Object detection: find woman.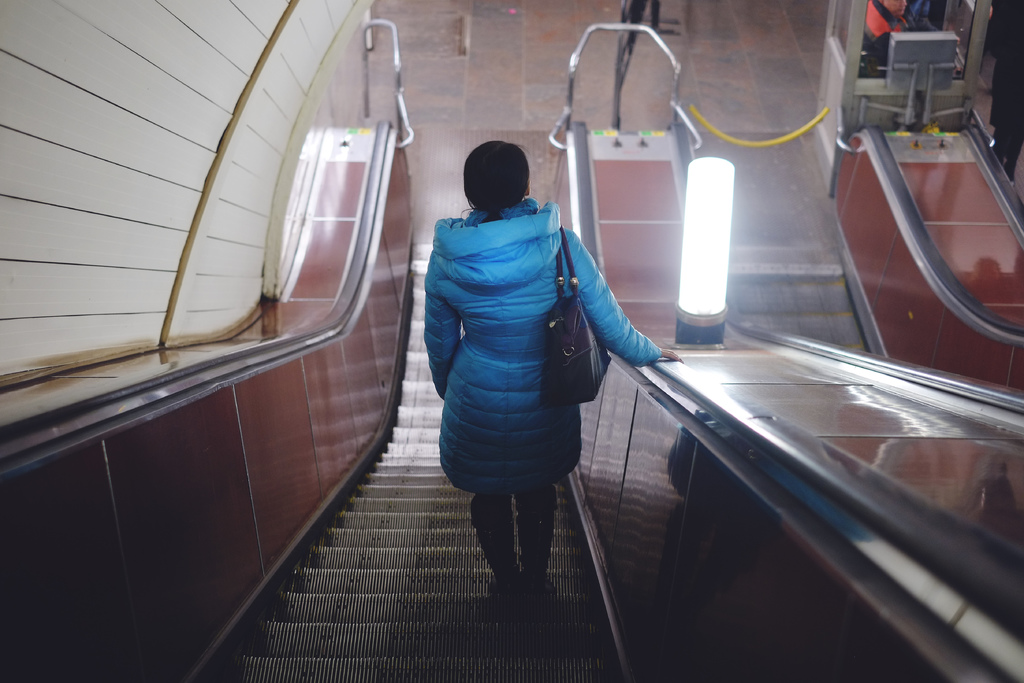
bbox=[410, 101, 644, 593].
